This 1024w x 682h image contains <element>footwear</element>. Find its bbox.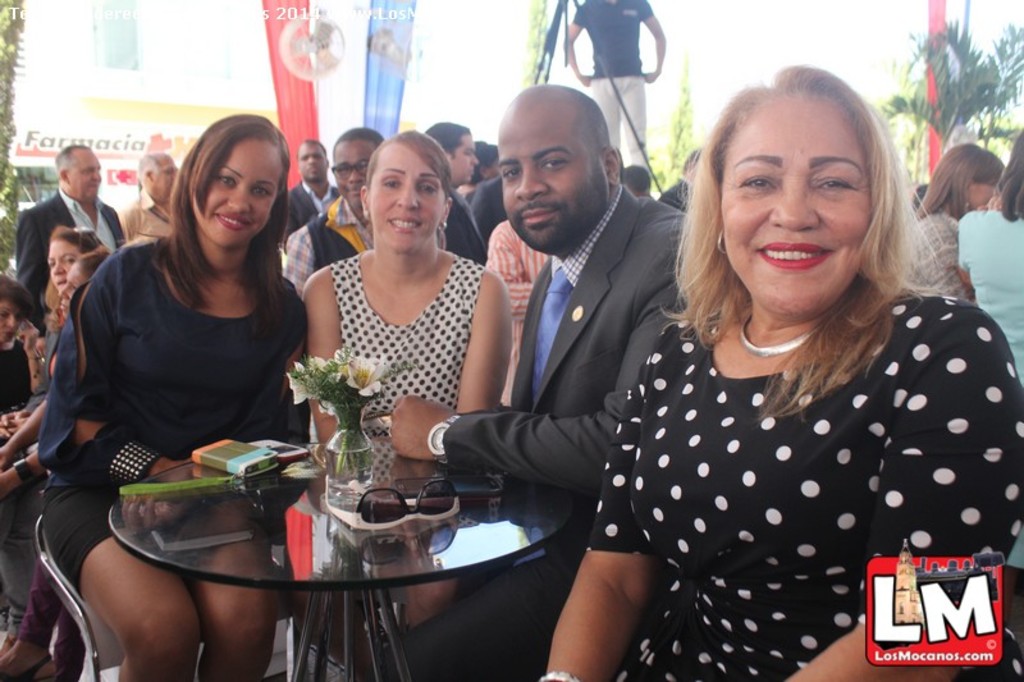
BBox(0, 644, 69, 681).
